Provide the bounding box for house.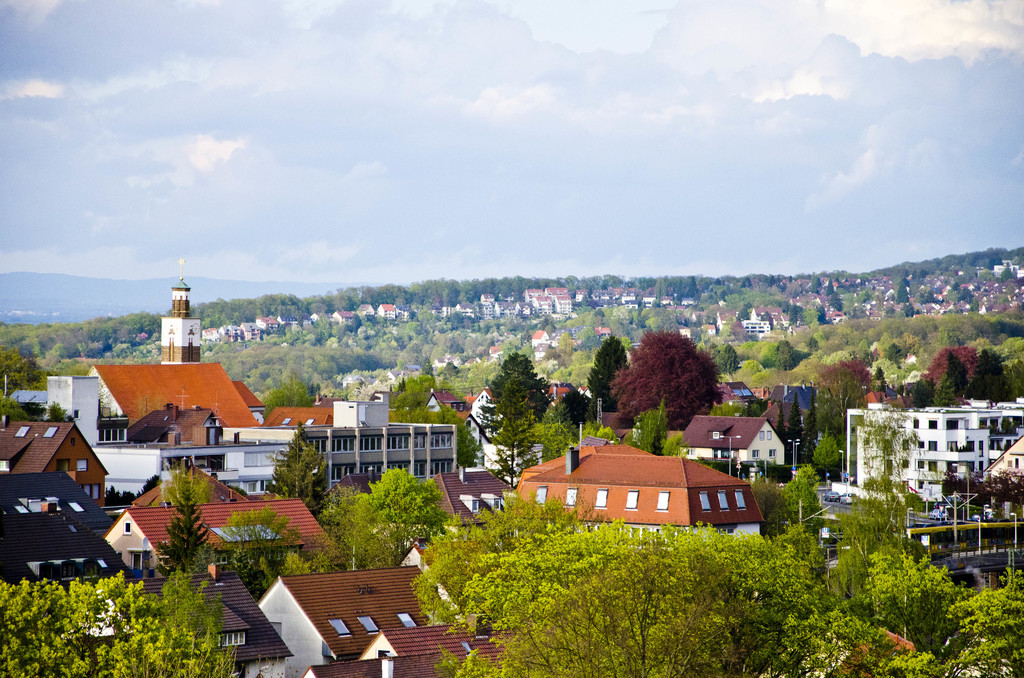
796,620,913,677.
